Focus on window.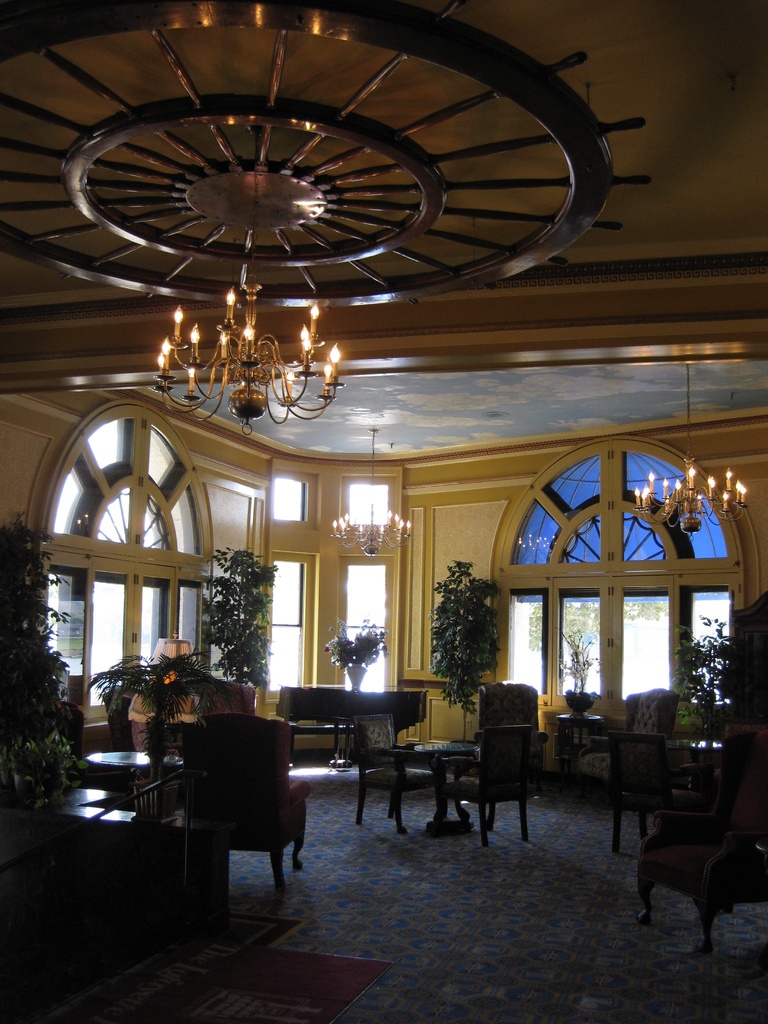
Focused at bbox=[49, 426, 206, 564].
